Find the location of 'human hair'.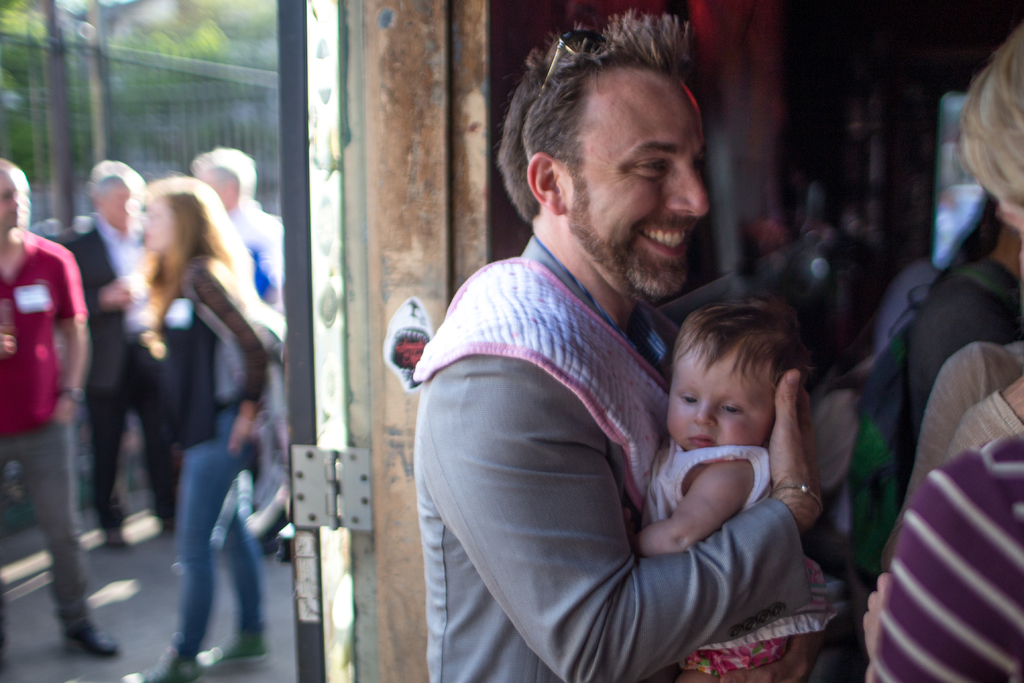
Location: x1=510 y1=26 x2=701 y2=218.
